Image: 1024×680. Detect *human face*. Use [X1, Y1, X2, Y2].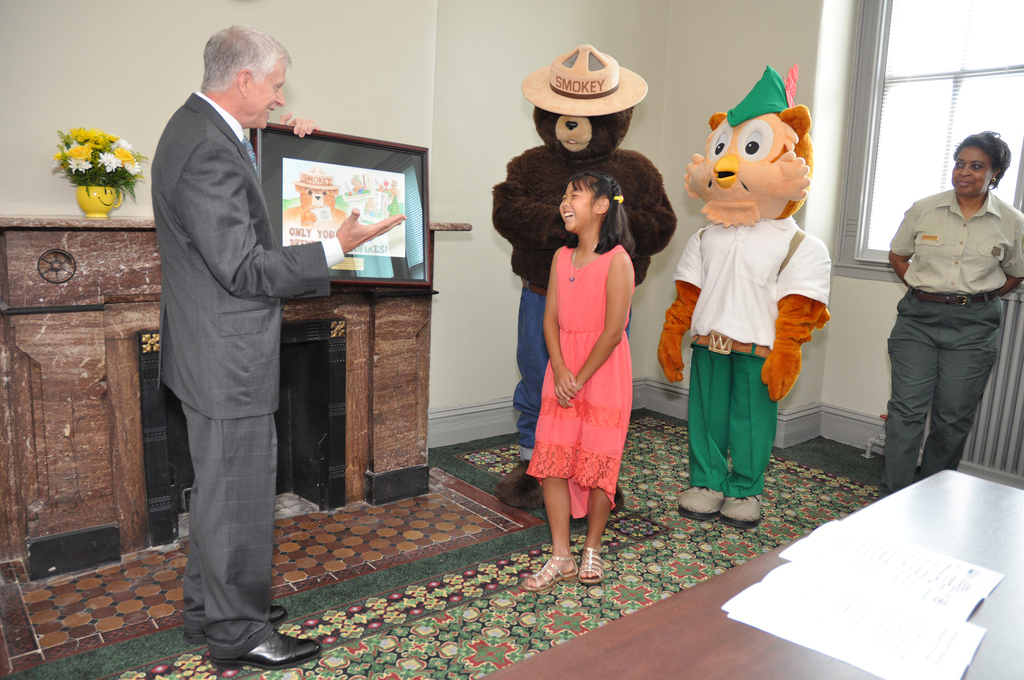
[951, 149, 996, 194].
